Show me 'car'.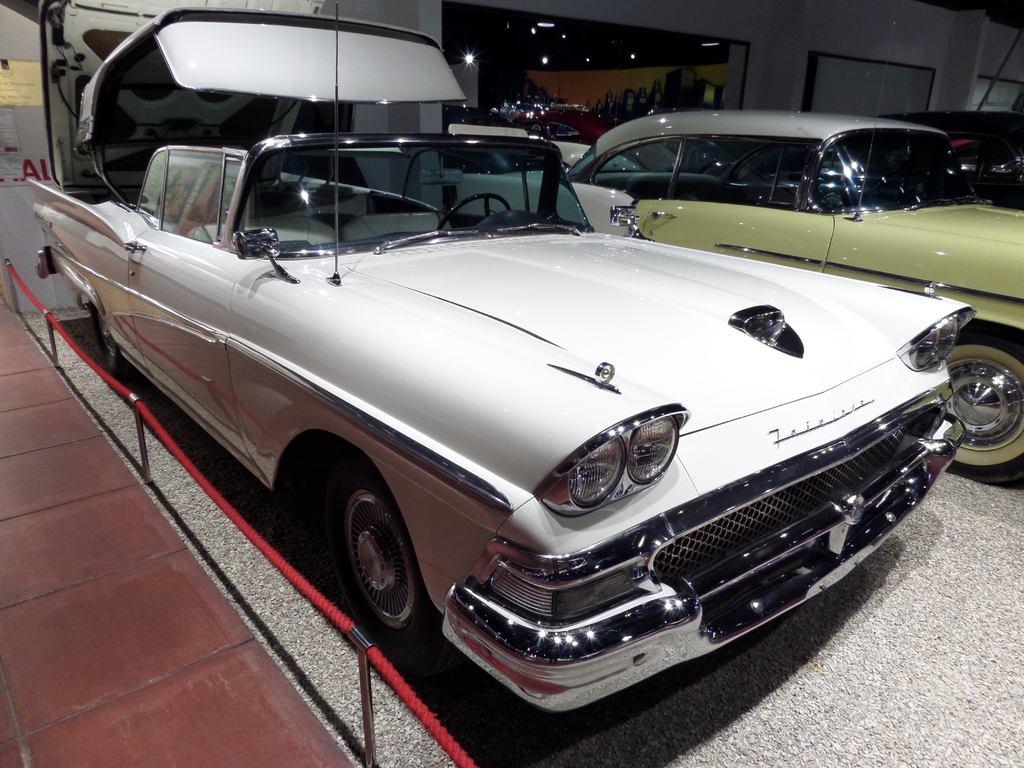
'car' is here: 460 110 1023 478.
